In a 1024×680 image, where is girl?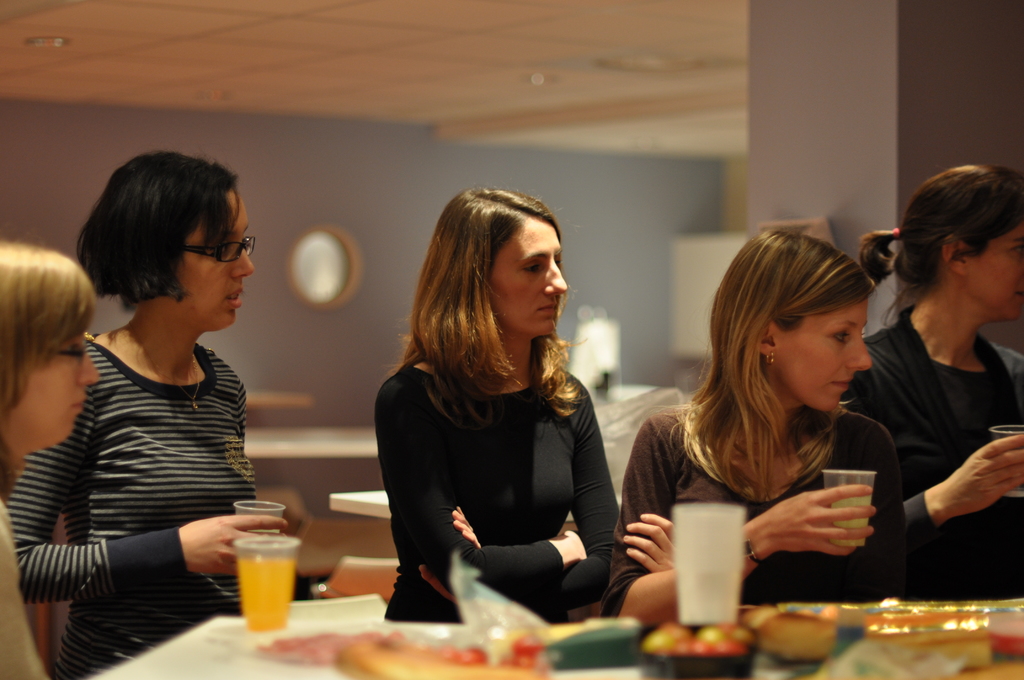
box(0, 245, 96, 679).
